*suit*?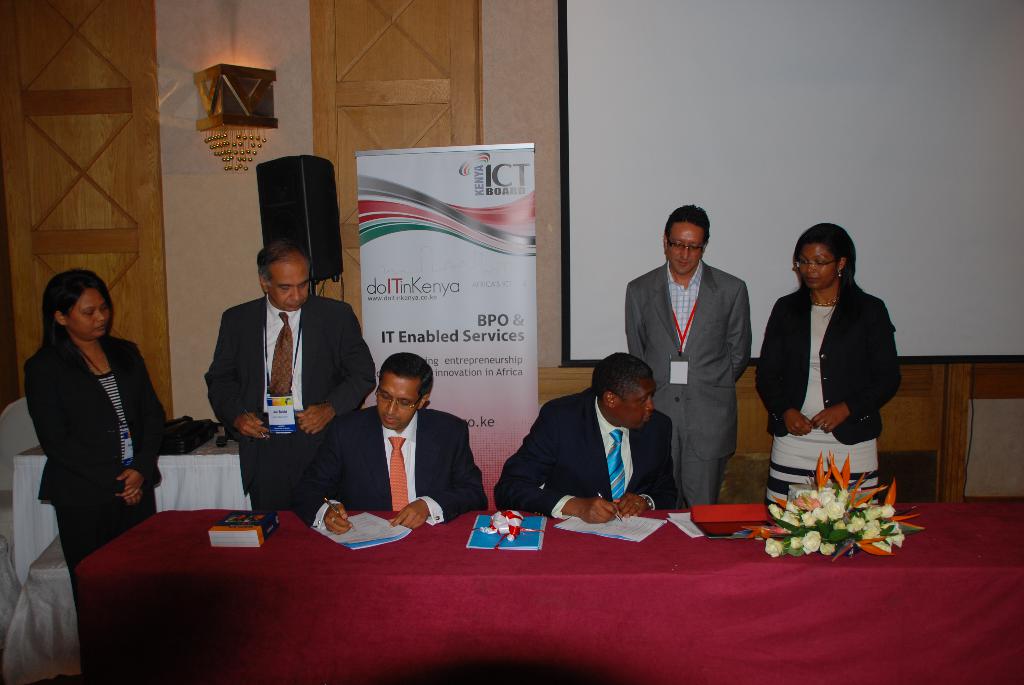
{"x1": 294, "y1": 407, "x2": 488, "y2": 541}
